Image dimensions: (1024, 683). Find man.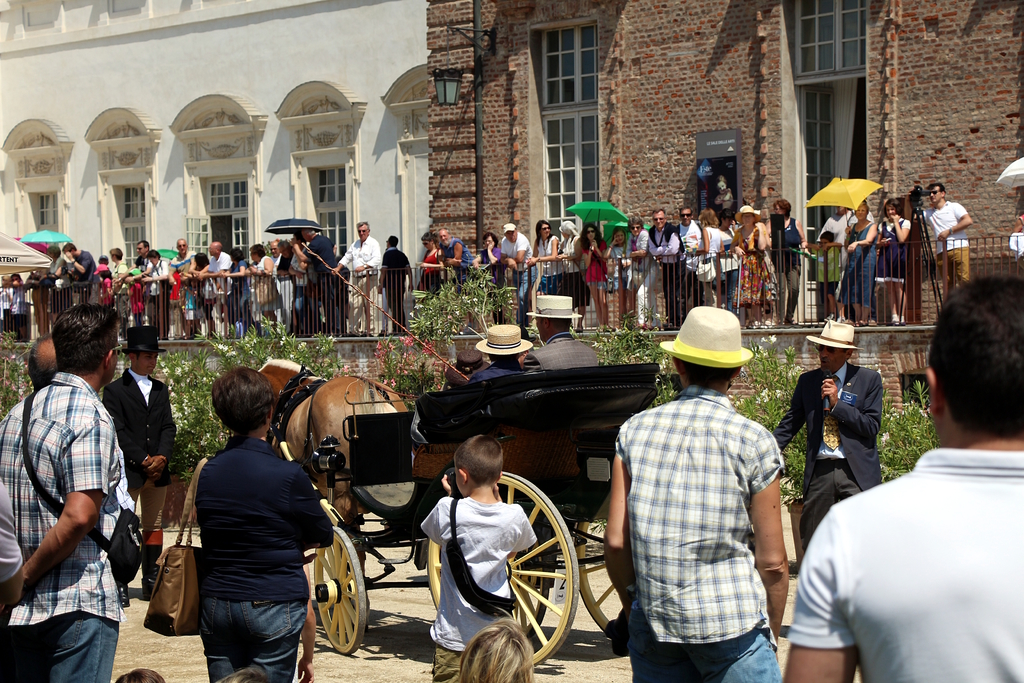
box=[920, 181, 977, 290].
